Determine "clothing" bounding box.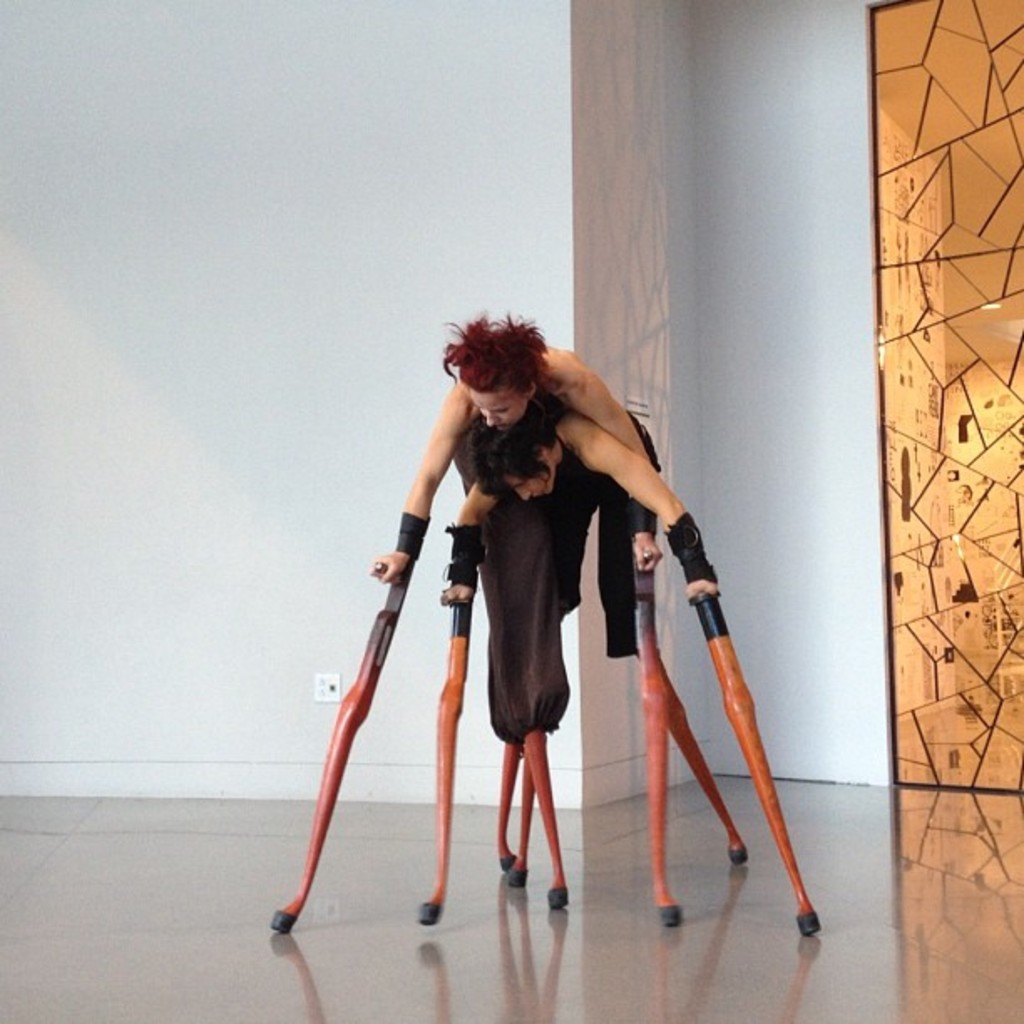
Determined: left=522, top=442, right=668, bottom=668.
